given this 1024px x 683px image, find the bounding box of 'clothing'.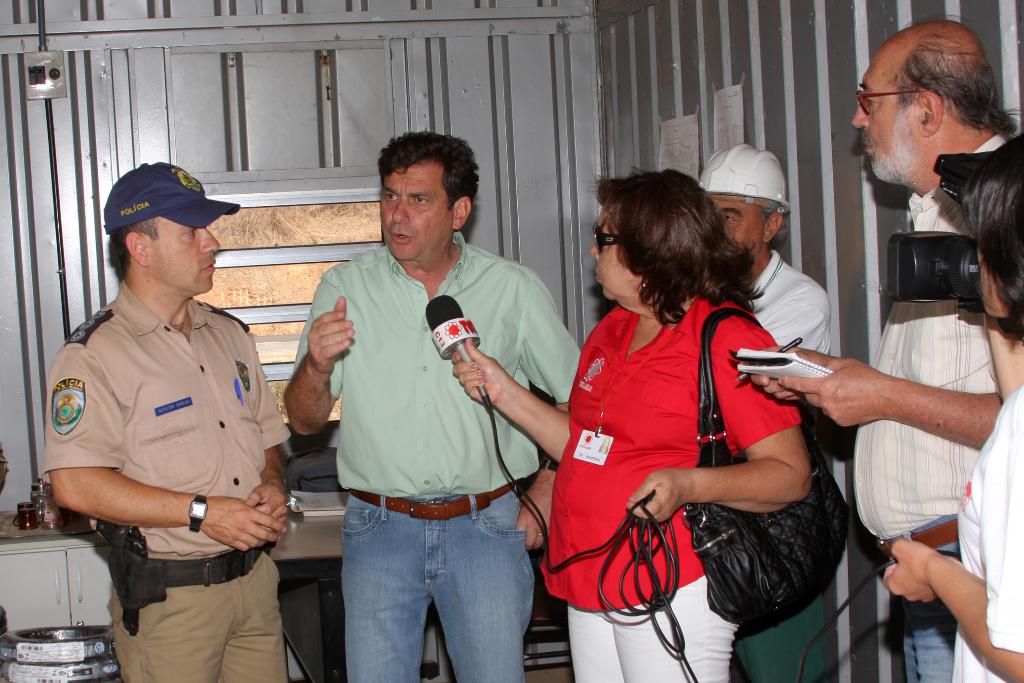
box(950, 383, 1023, 682).
